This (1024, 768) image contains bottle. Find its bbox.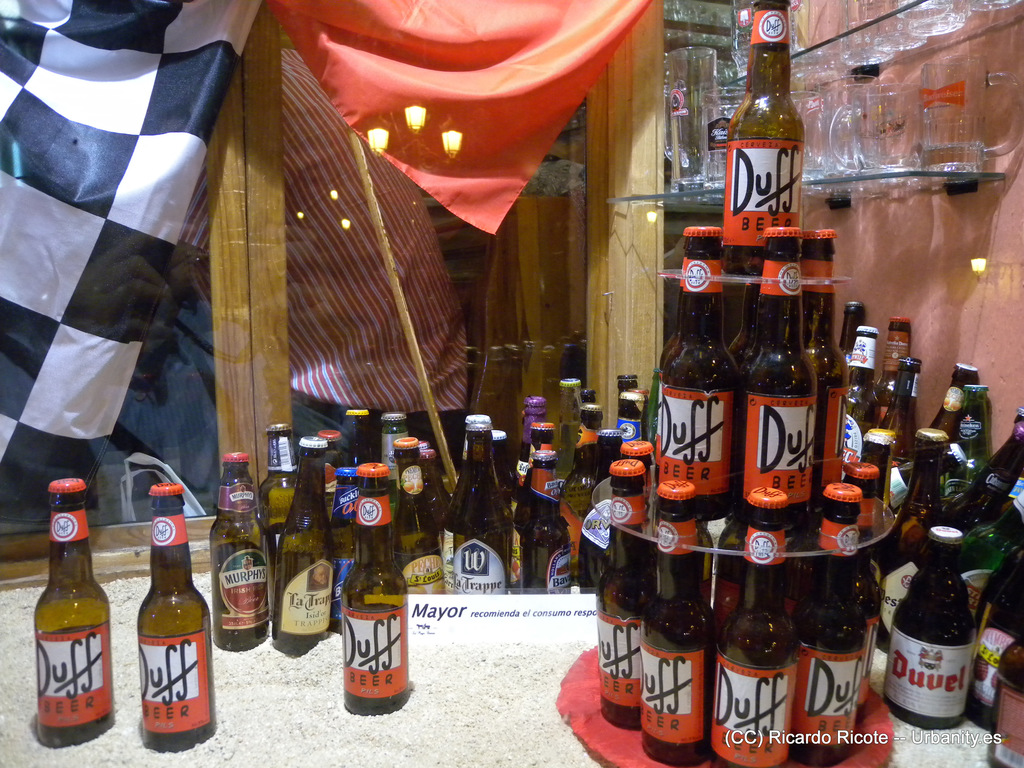
bbox(452, 414, 509, 595).
